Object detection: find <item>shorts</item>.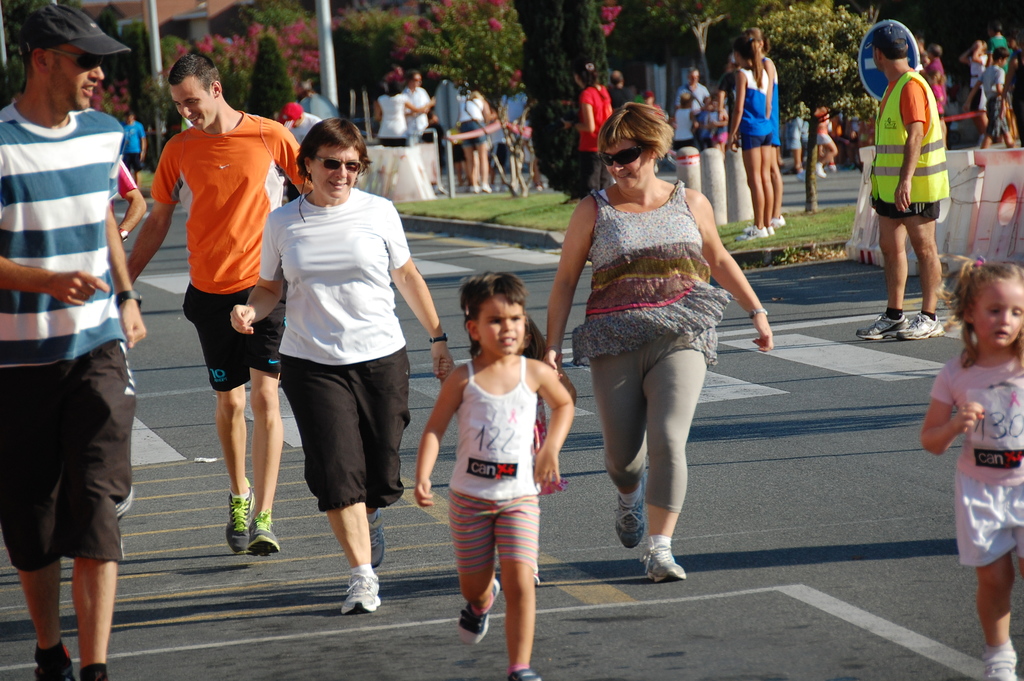
(left=786, top=117, right=813, bottom=149).
